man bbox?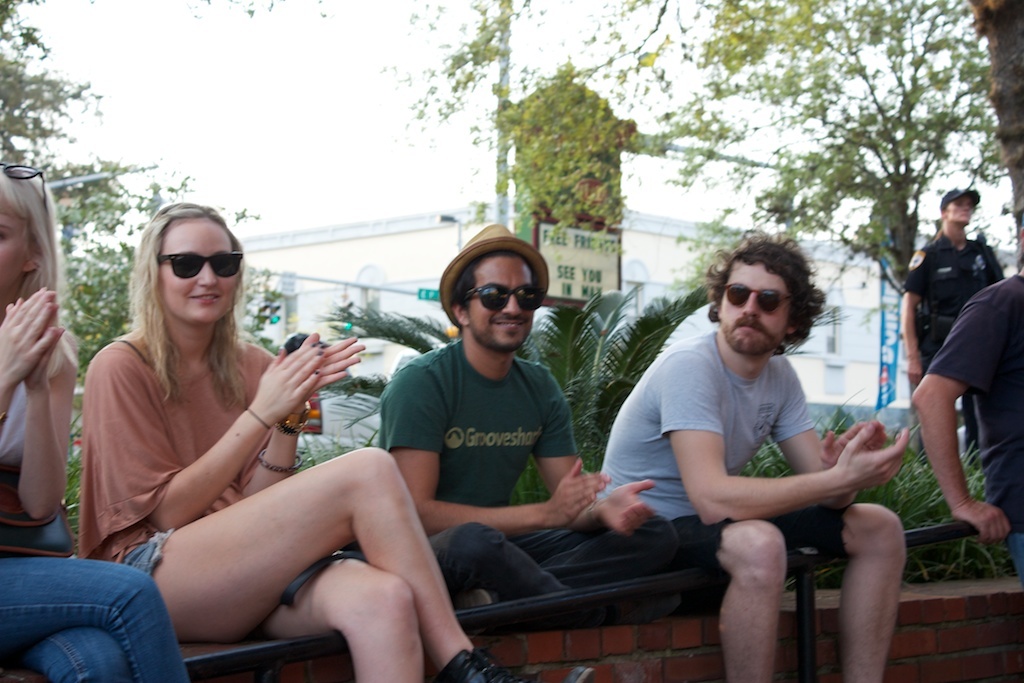
(593, 227, 920, 682)
